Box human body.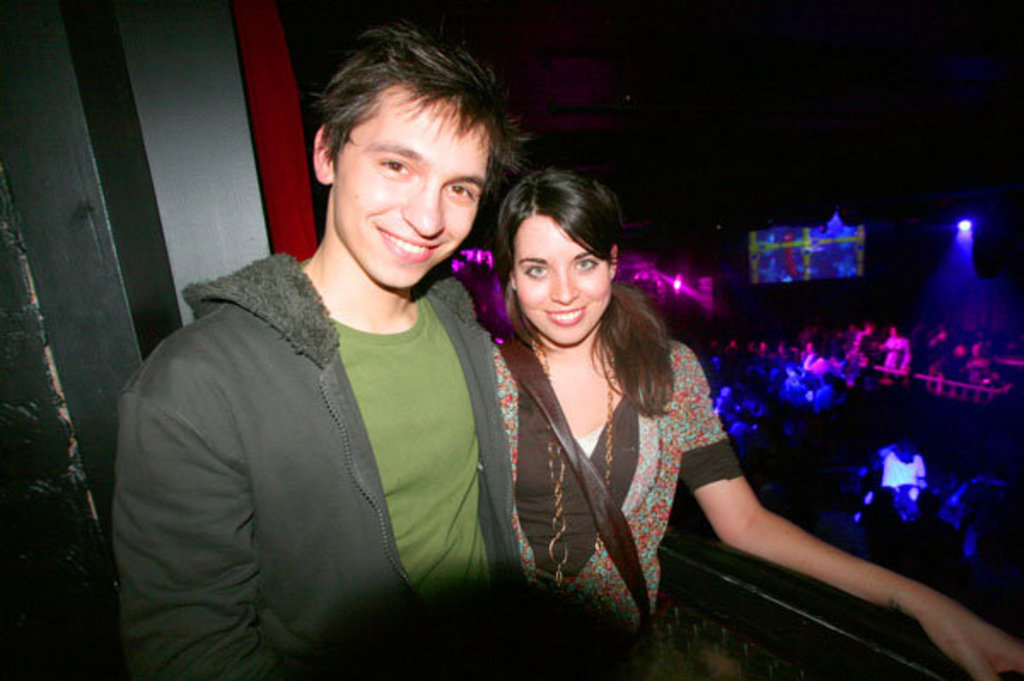
box(118, 19, 529, 679).
